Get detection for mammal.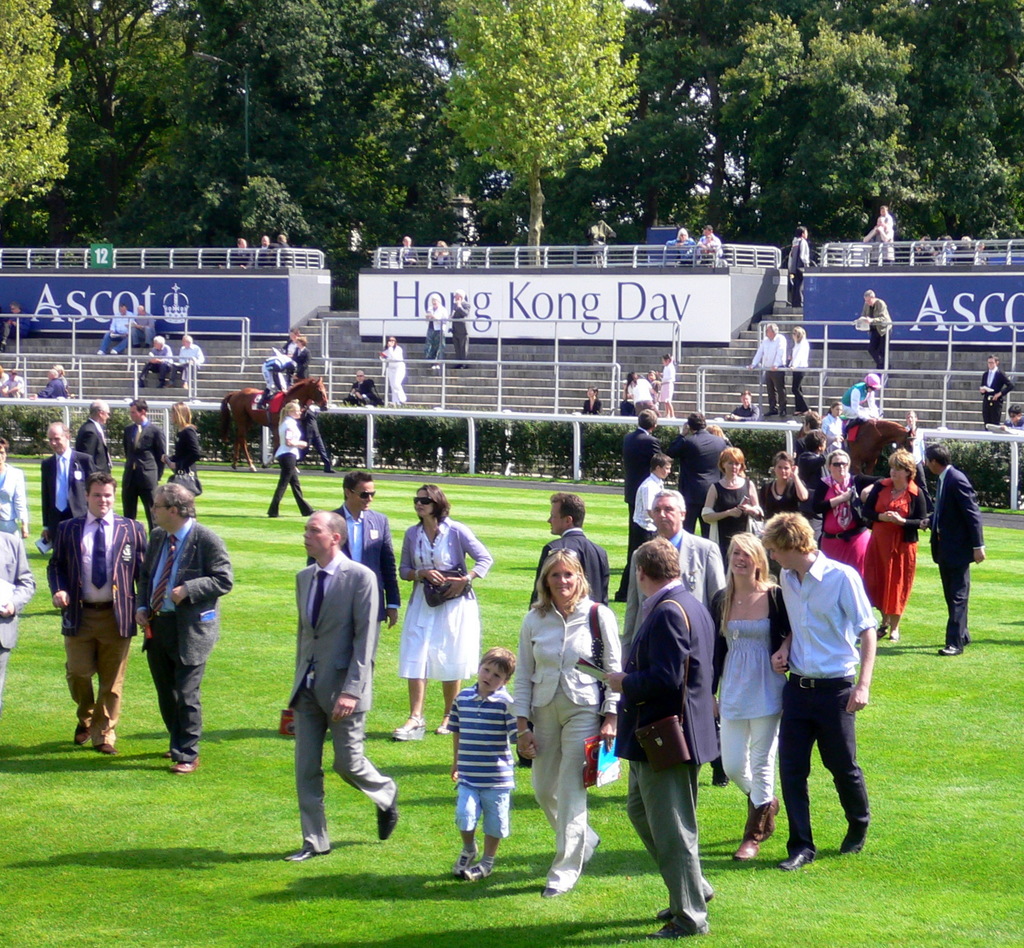
Detection: 794:414:914:480.
